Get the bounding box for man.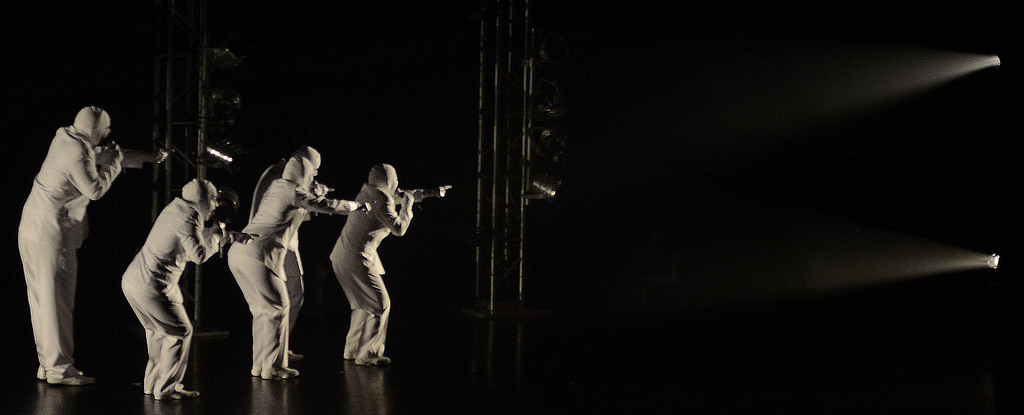
x1=119, y1=174, x2=233, y2=396.
